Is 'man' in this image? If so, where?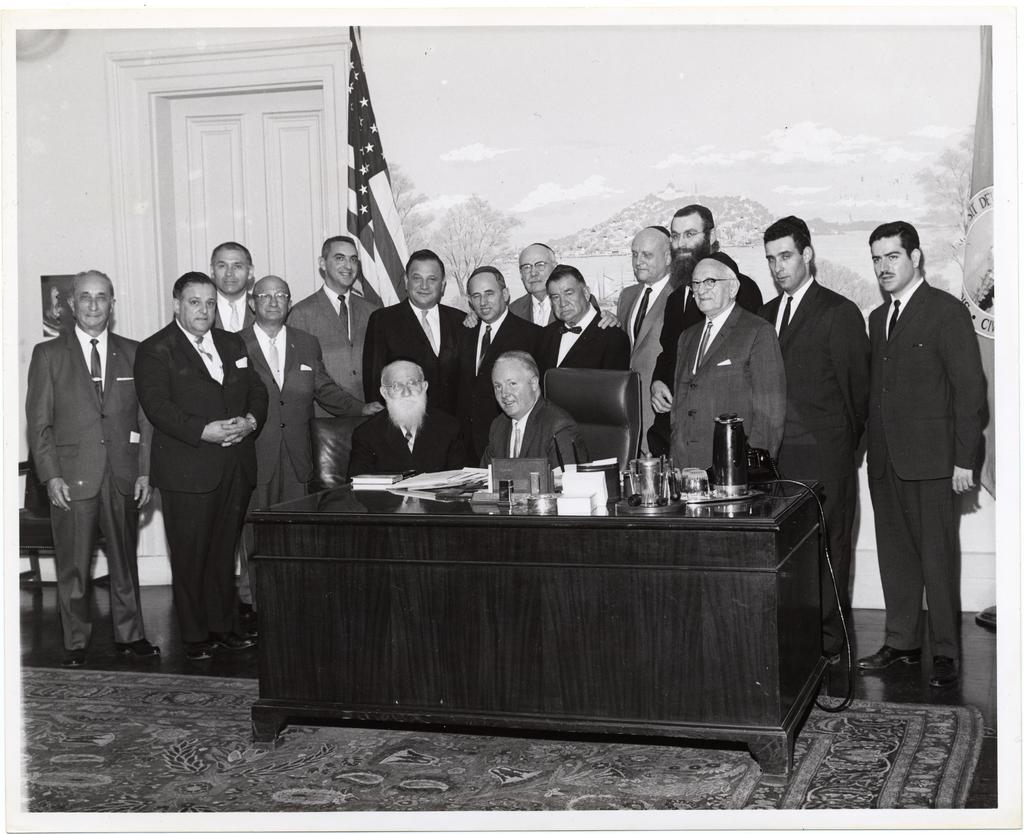
Yes, at bbox=[479, 342, 600, 468].
